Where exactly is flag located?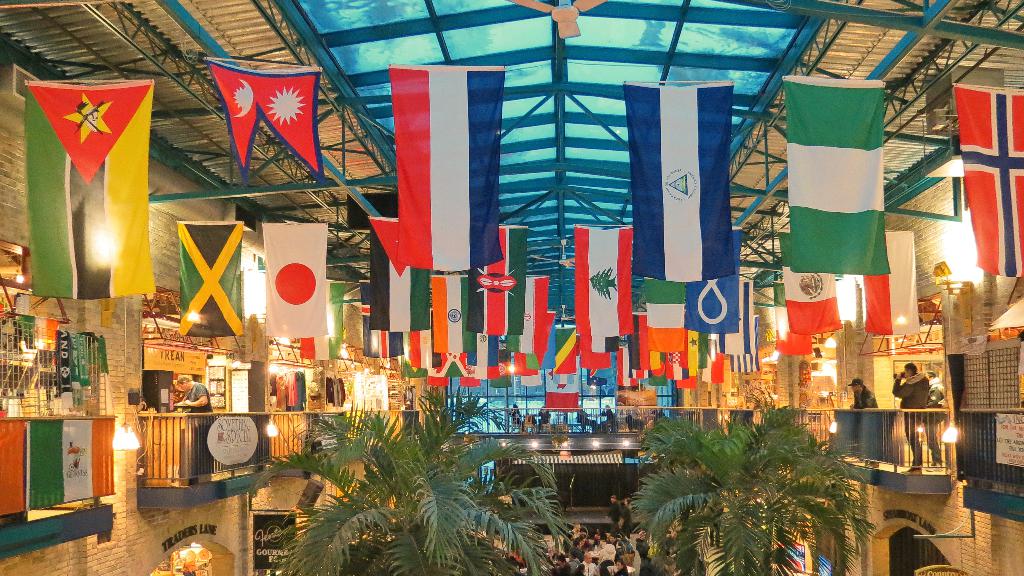
Its bounding box is (576,227,637,359).
